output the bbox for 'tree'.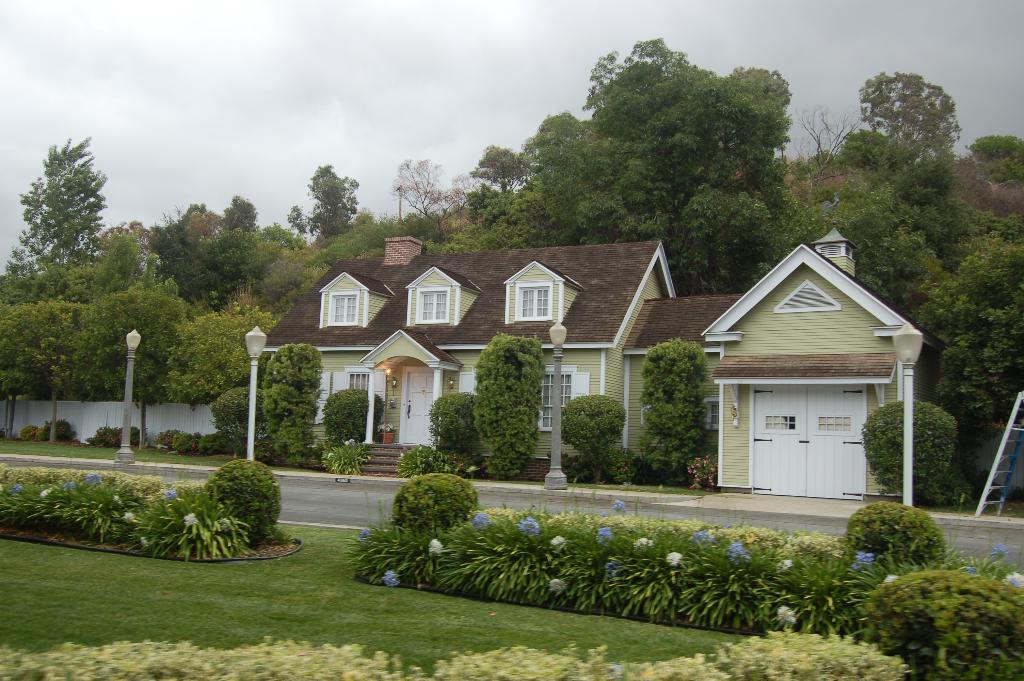
x1=17 y1=120 x2=108 y2=306.
